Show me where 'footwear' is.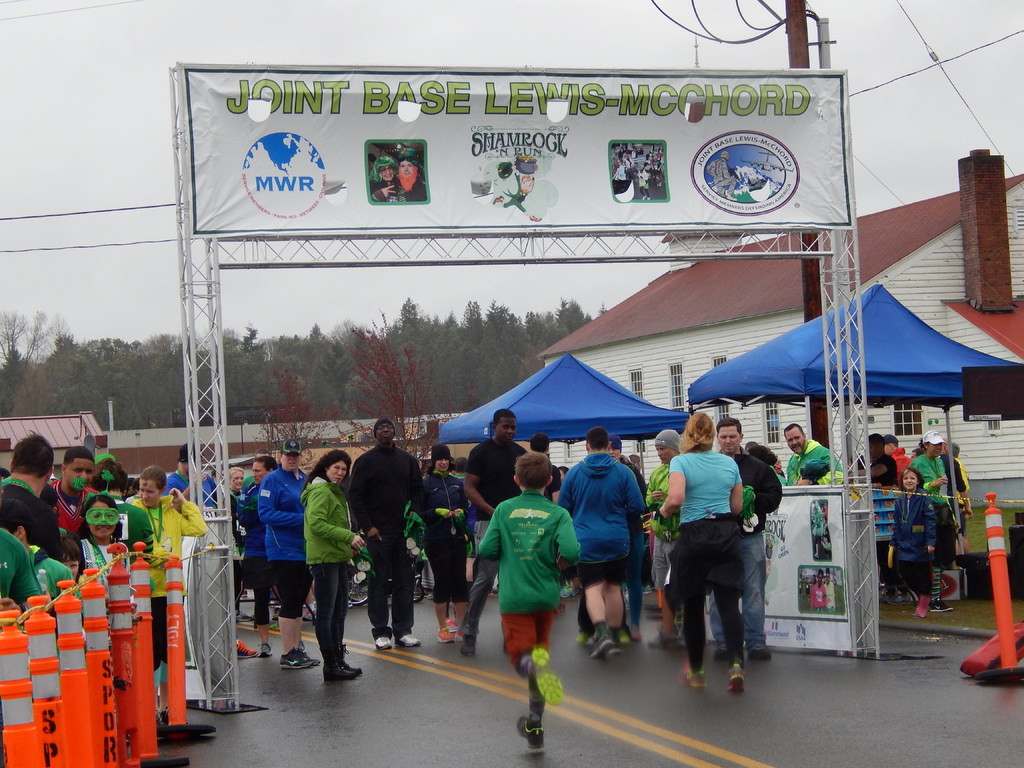
'footwear' is at (534, 644, 568, 706).
